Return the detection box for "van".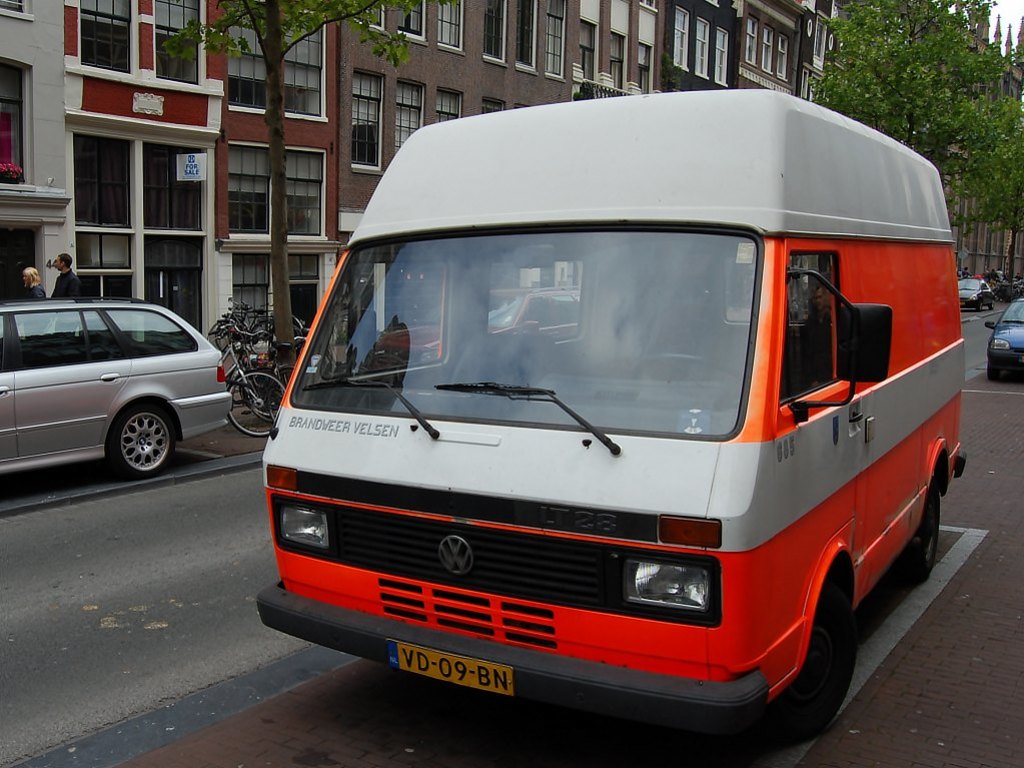
(254, 86, 970, 747).
